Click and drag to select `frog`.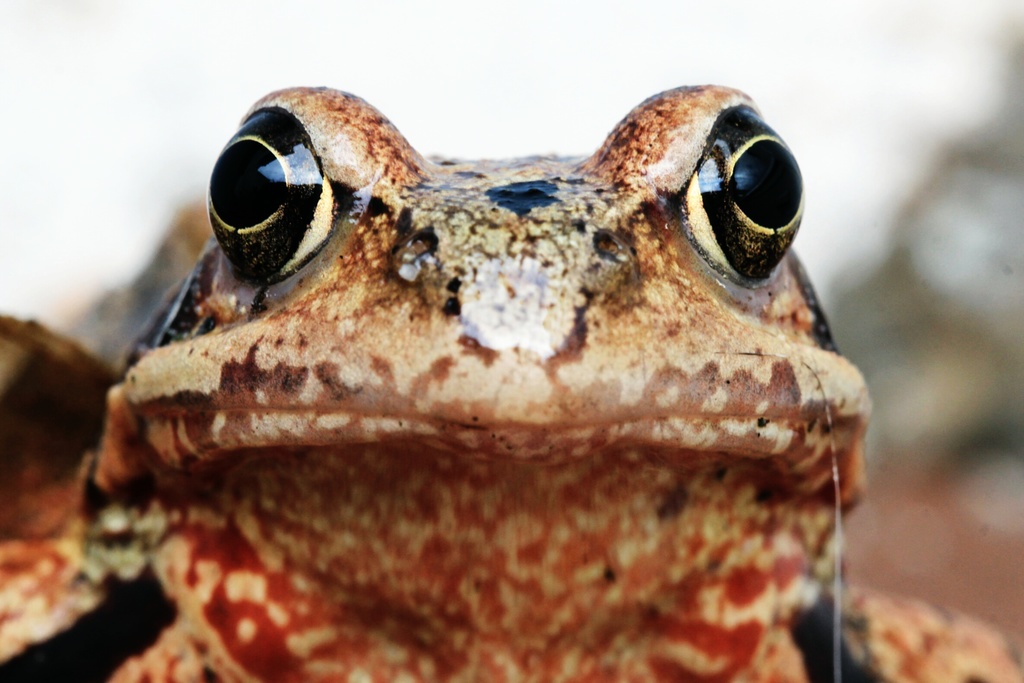
Selection: box=[0, 85, 1023, 682].
